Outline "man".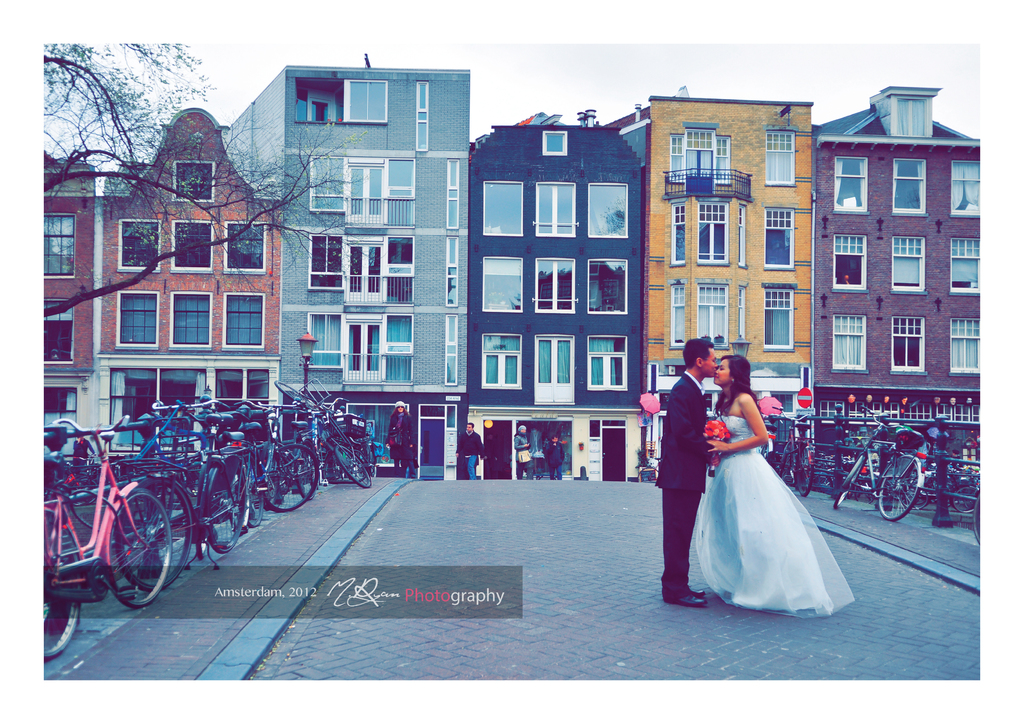
Outline: BBox(545, 437, 572, 482).
